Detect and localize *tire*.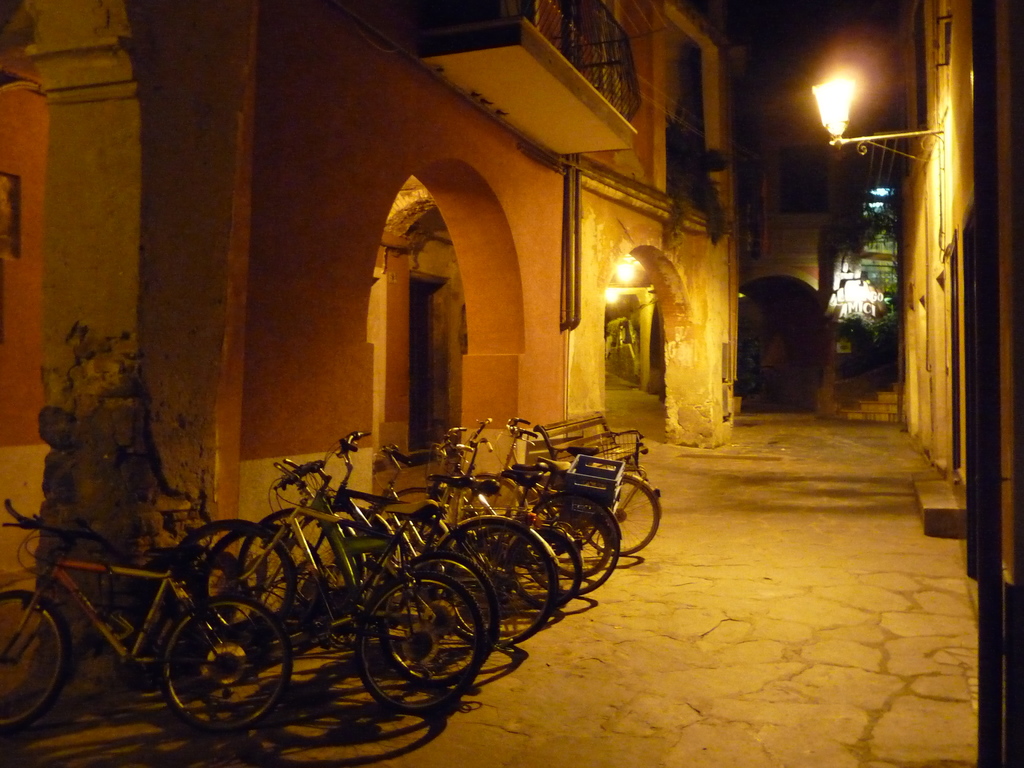
Localized at [x1=445, y1=472, x2=534, y2=518].
